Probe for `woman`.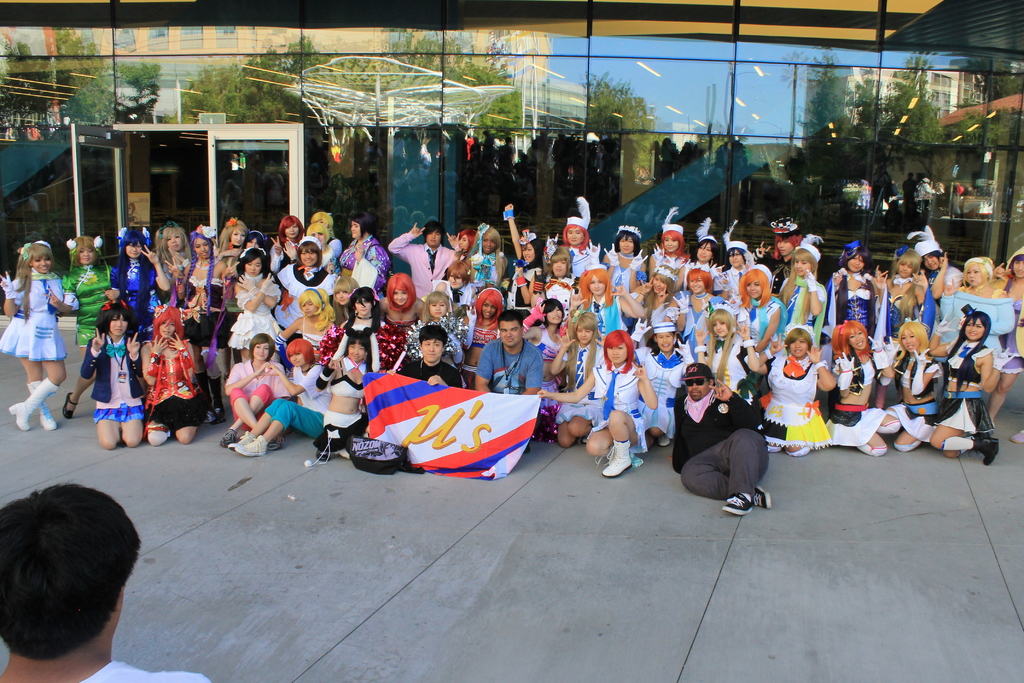
Probe result: 64 238 114 416.
